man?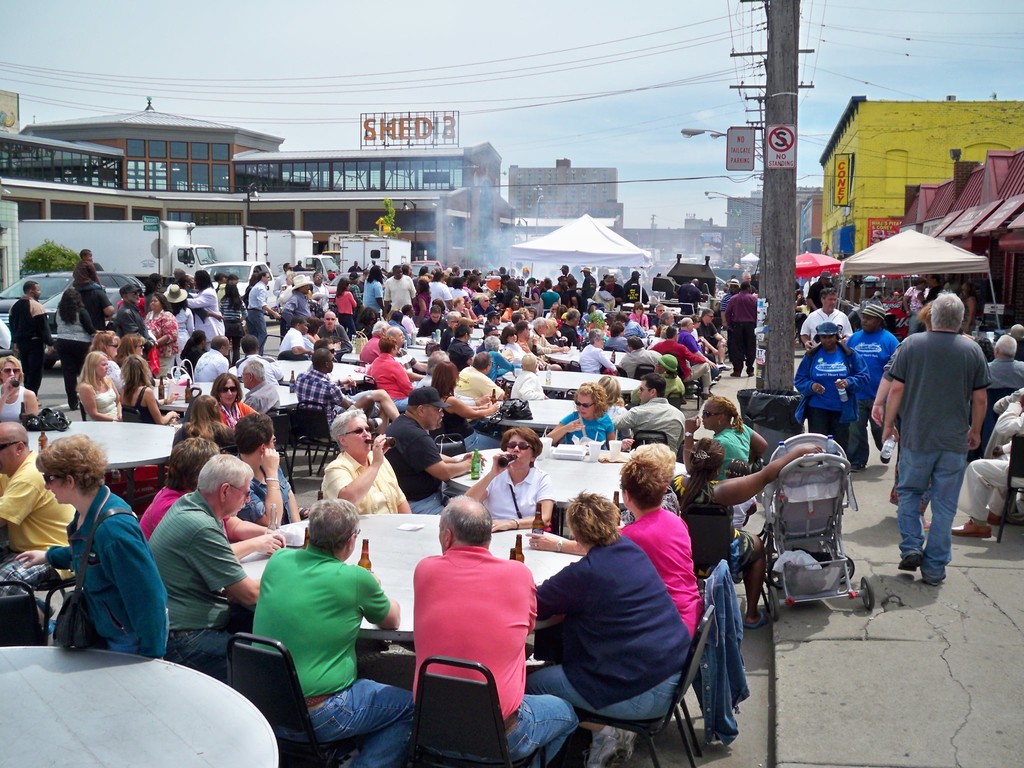
Rect(623, 340, 660, 376)
